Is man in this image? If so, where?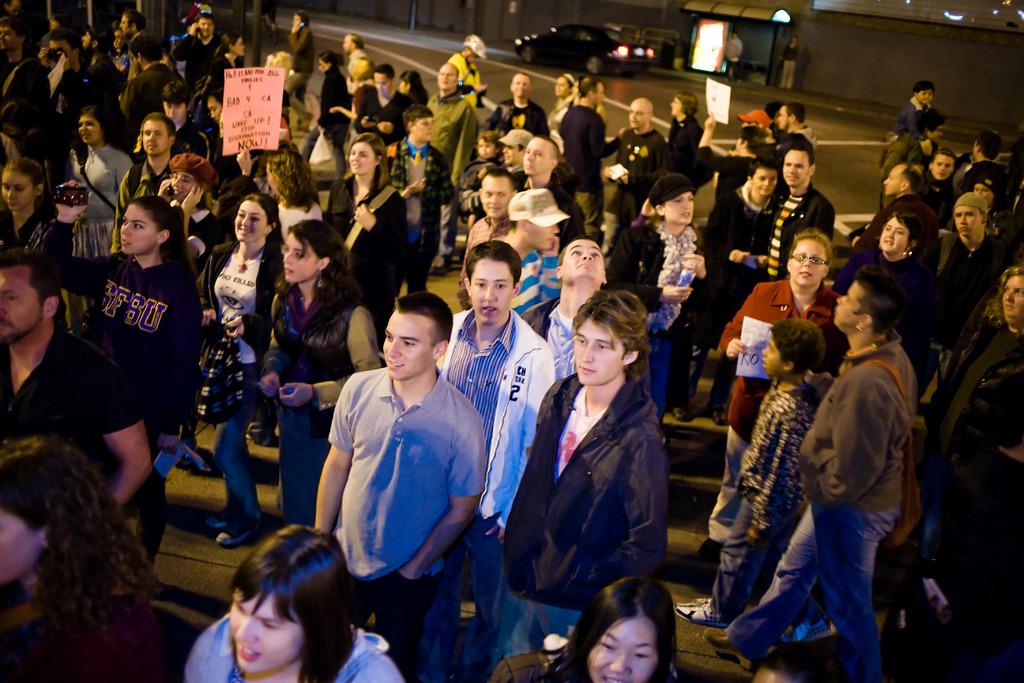
Yes, at 282:10:316:129.
